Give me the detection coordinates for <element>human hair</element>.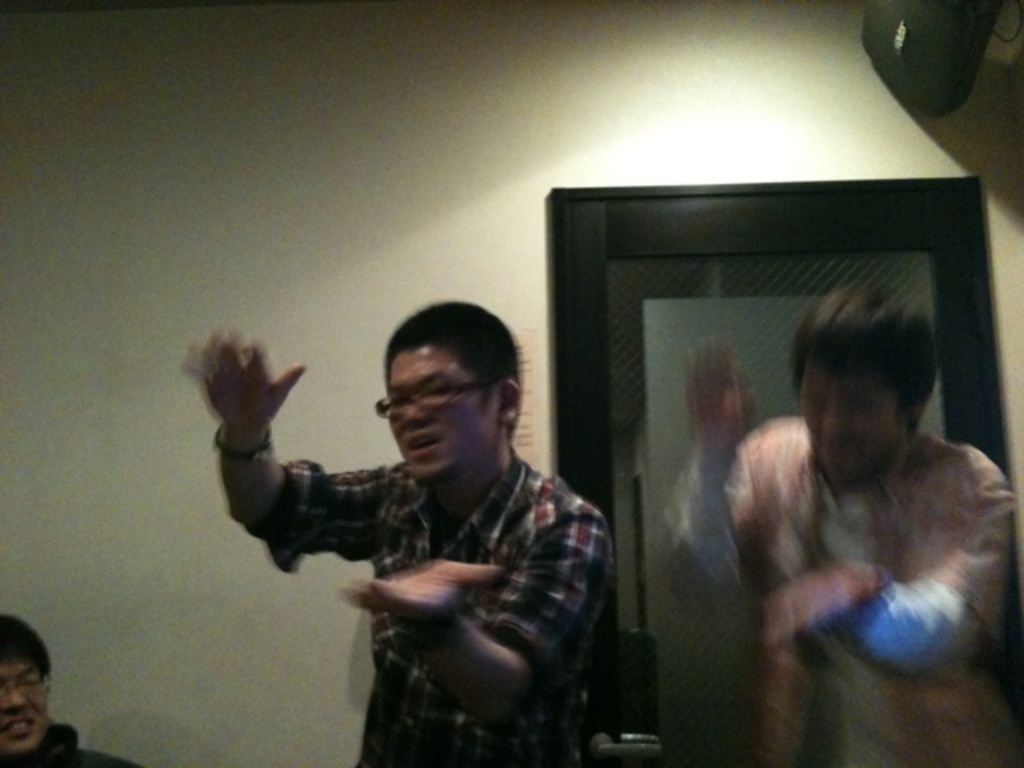
BBox(789, 282, 939, 435).
